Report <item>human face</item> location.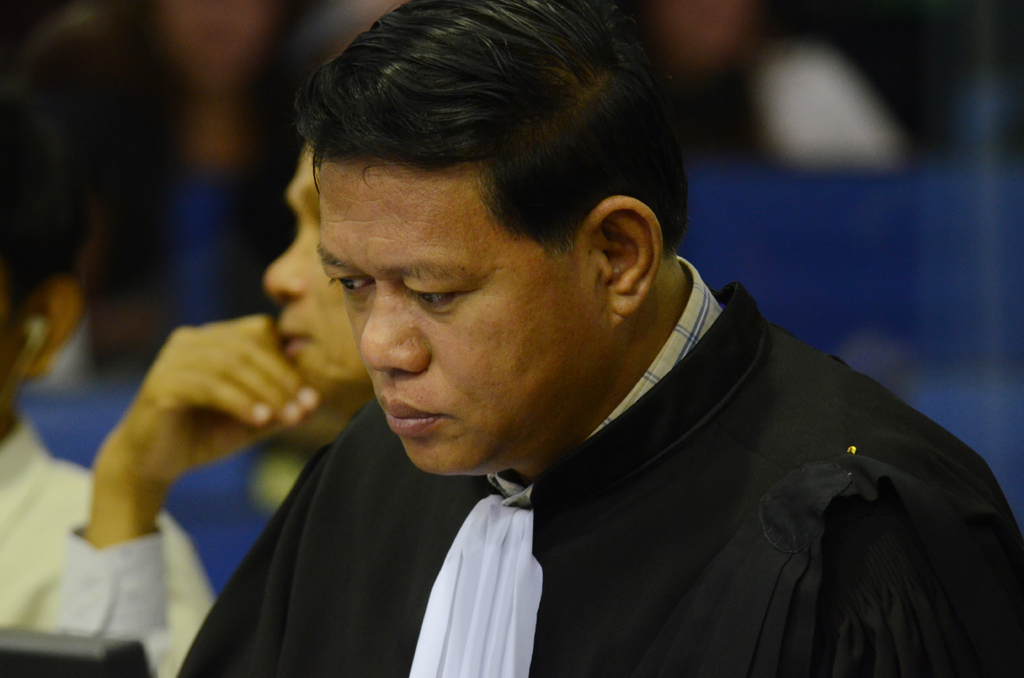
Report: (266,142,374,406).
